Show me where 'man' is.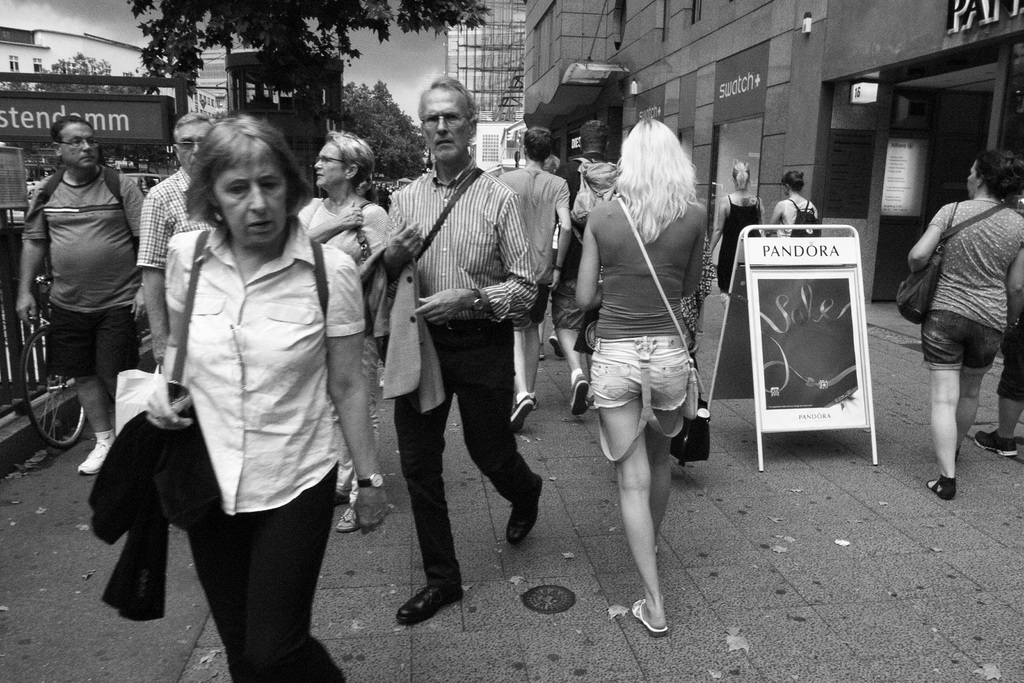
'man' is at (561, 115, 627, 425).
